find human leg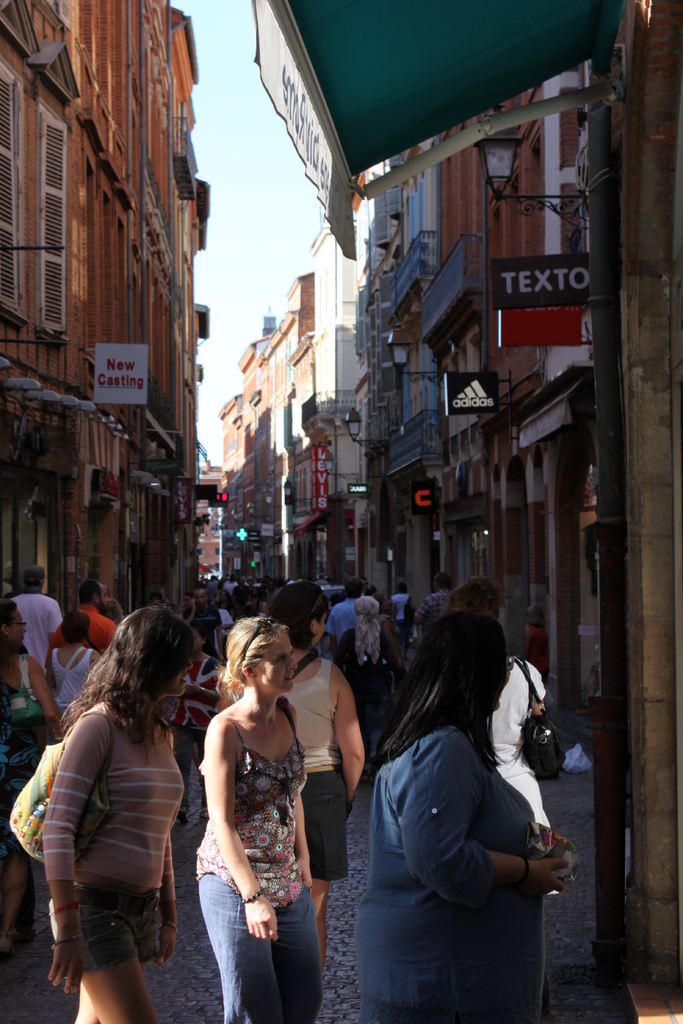
locate(51, 892, 160, 1023)
